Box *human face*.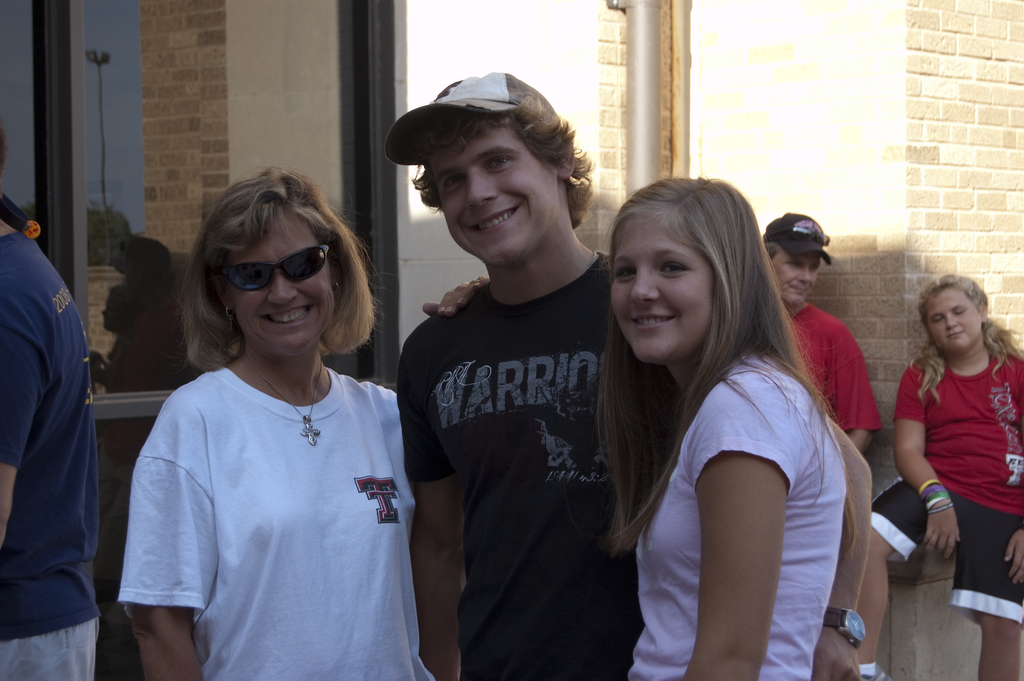
(773, 250, 819, 304).
